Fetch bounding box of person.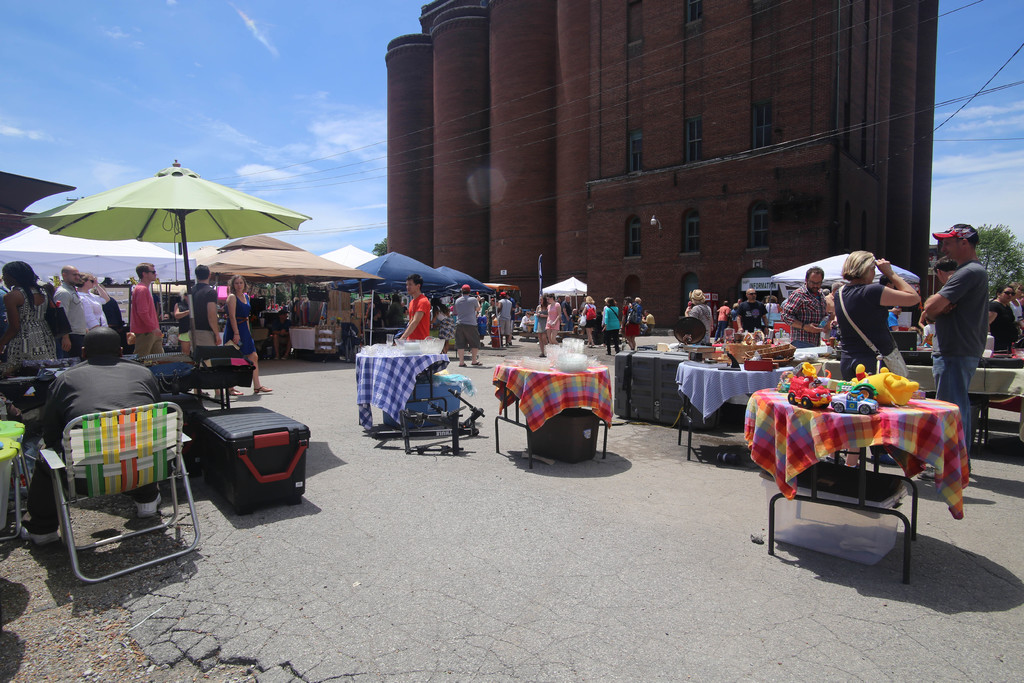
Bbox: 601/294/626/355.
